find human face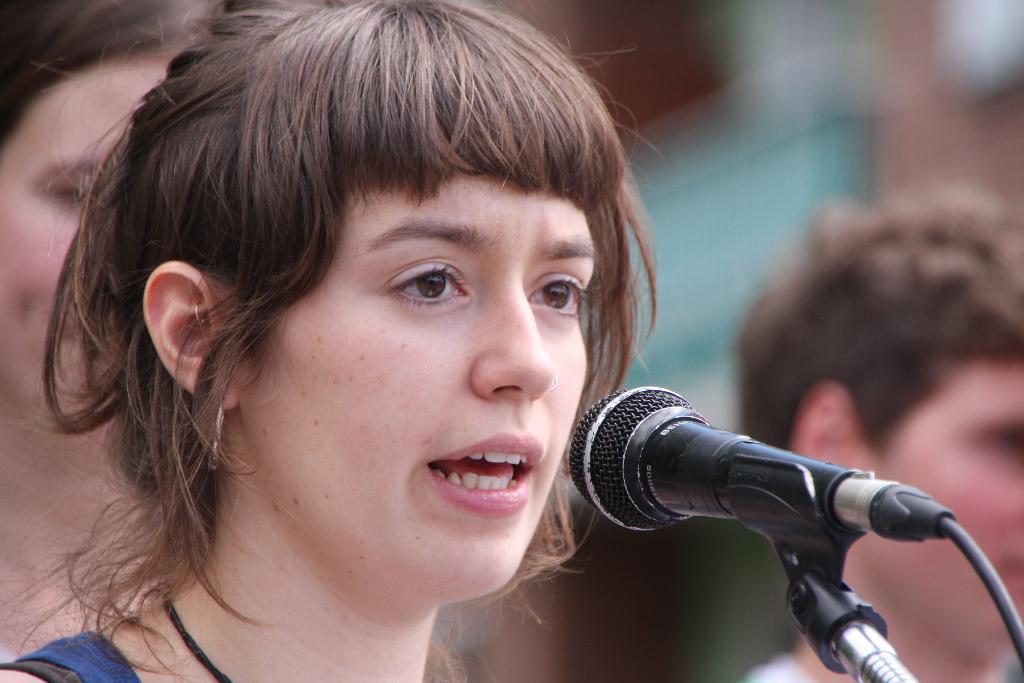
237 169 598 586
